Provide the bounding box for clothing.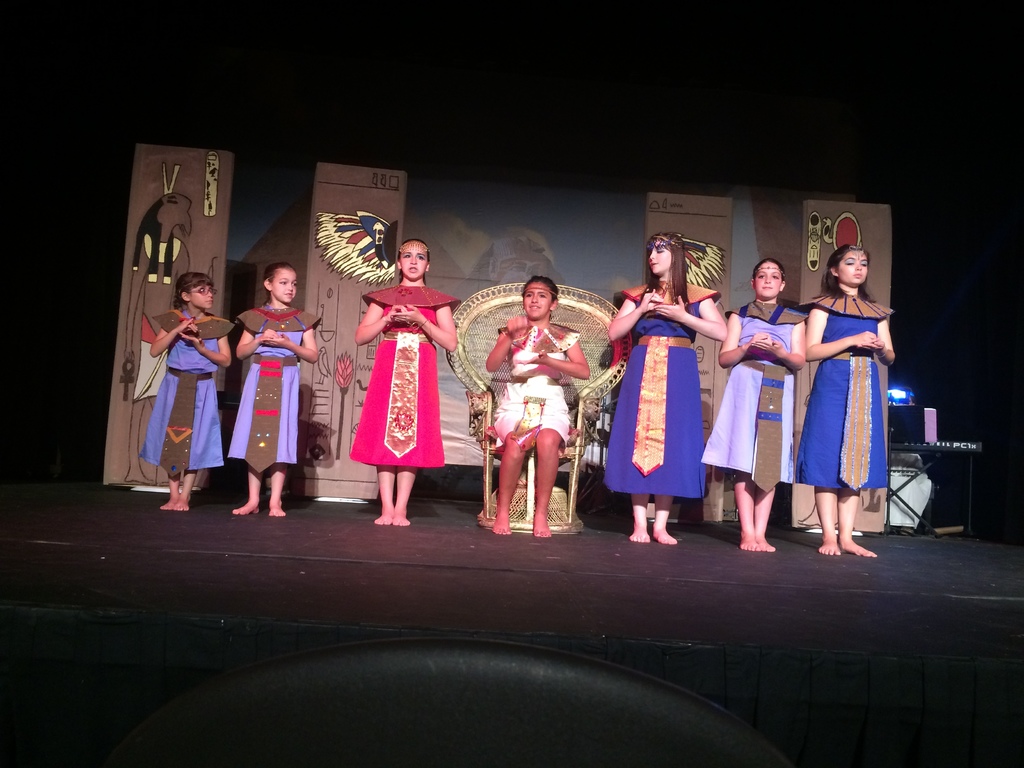
[left=814, top=280, right=887, bottom=511].
